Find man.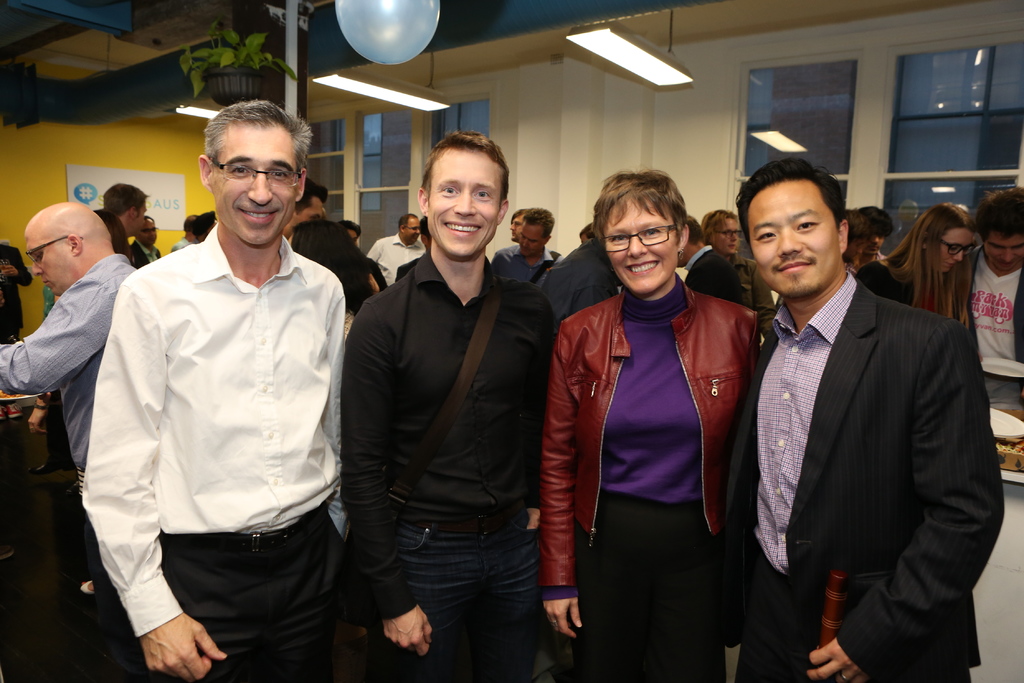
region(0, 239, 33, 344).
